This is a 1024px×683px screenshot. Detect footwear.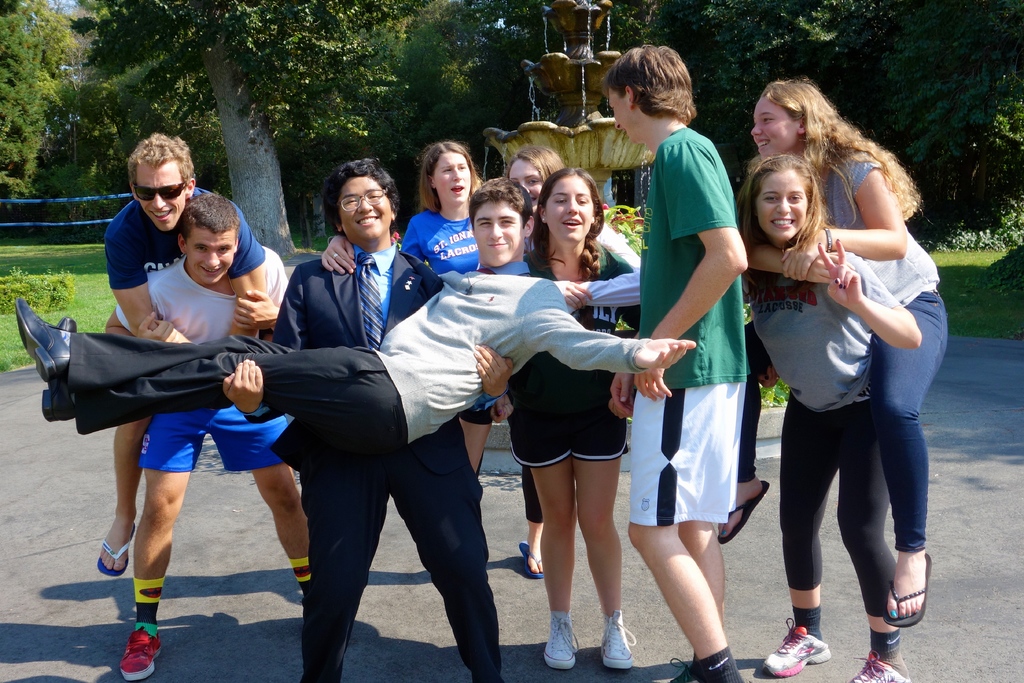
542:609:587:672.
